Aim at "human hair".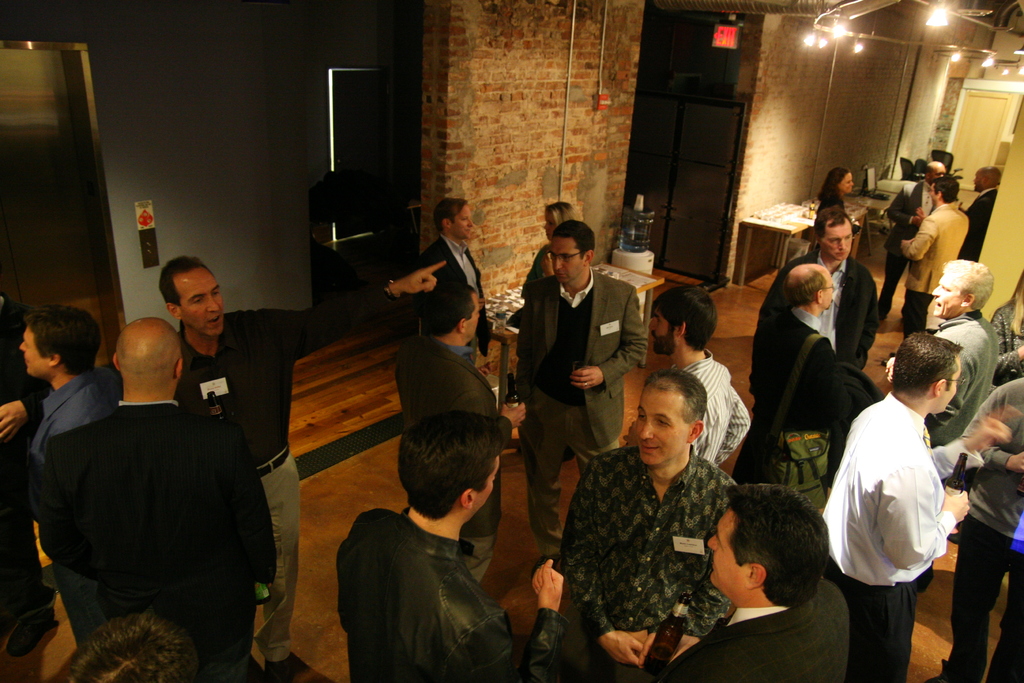
Aimed at (x1=721, y1=507, x2=832, y2=625).
